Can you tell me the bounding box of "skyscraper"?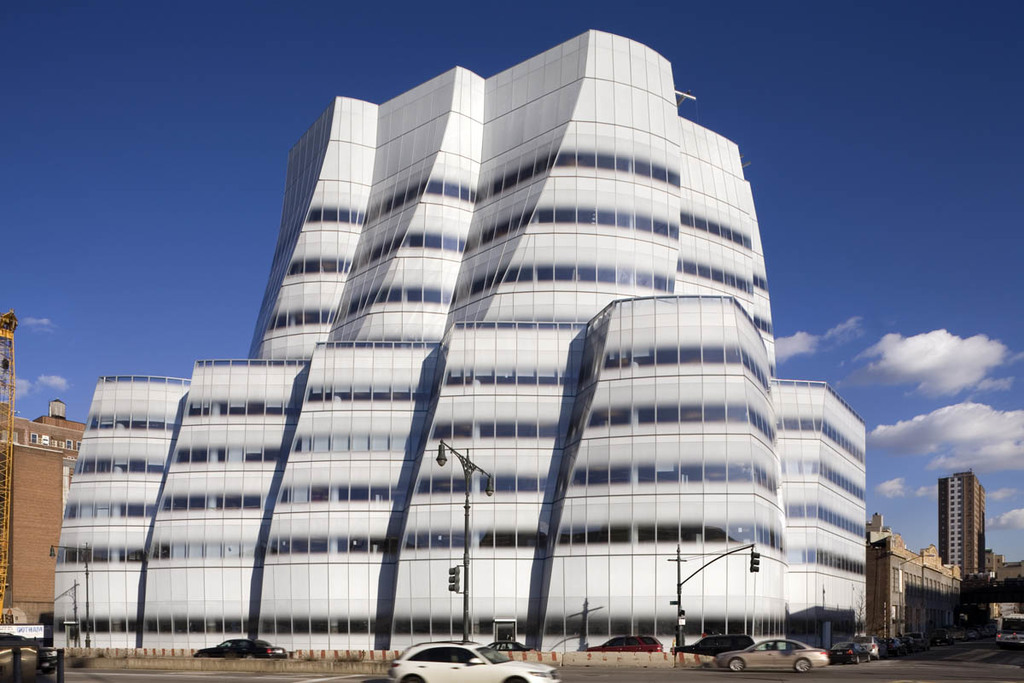
detection(39, 39, 893, 680).
